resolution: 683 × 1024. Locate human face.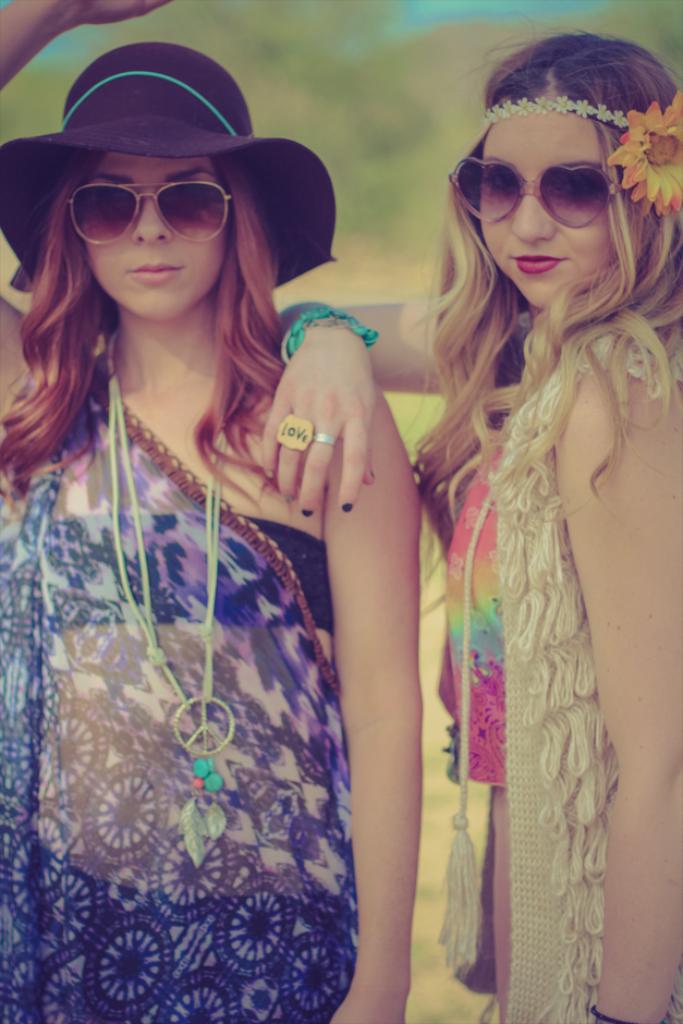
[78,147,227,326].
